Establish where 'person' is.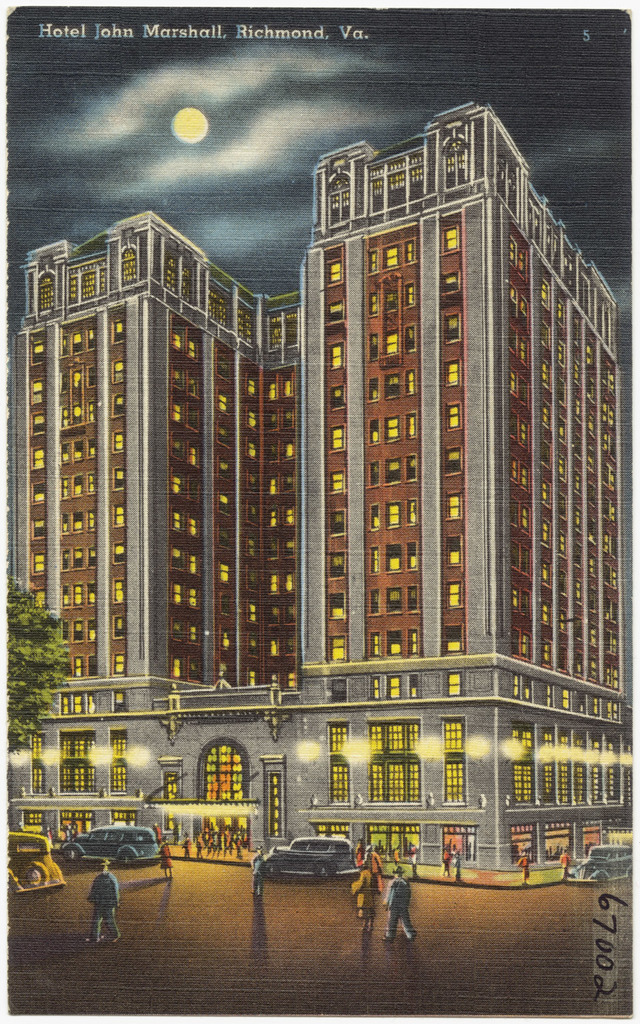
Established at Rect(150, 823, 164, 847).
